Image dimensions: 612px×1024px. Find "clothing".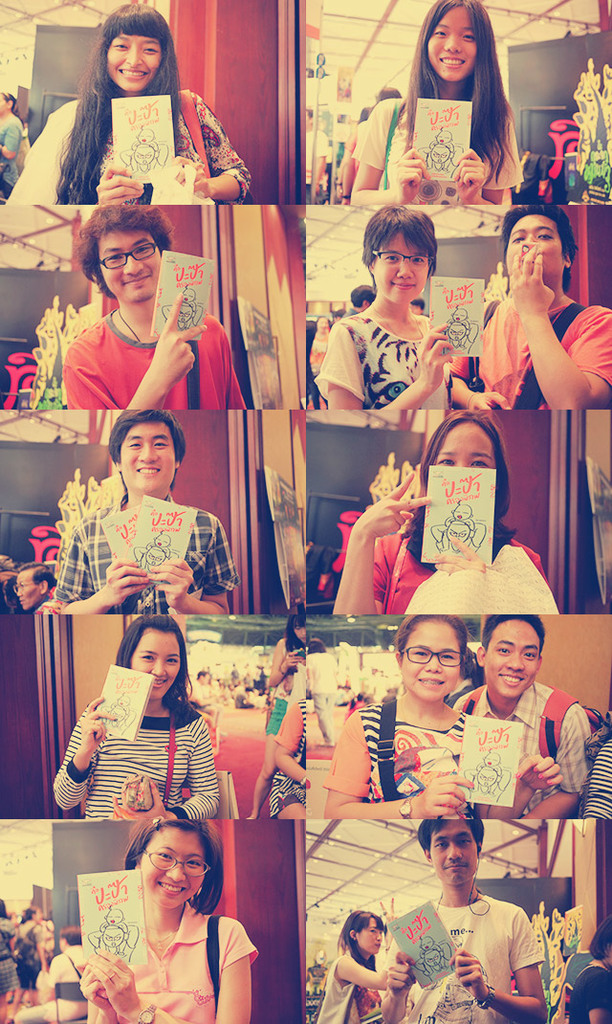
bbox=[47, 497, 245, 617].
